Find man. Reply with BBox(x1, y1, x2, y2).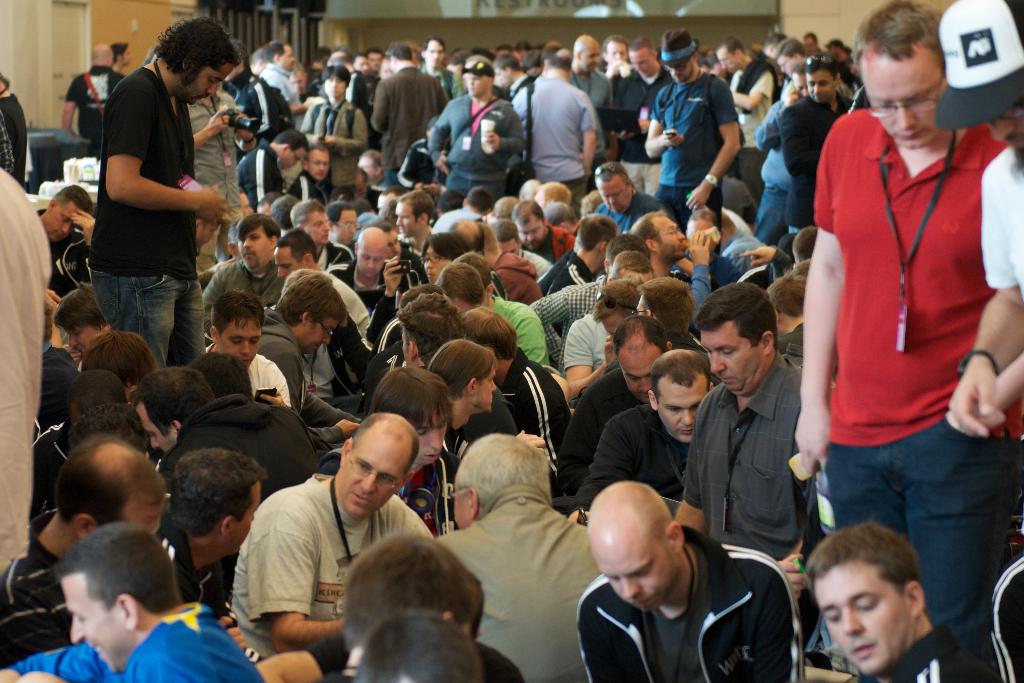
BBox(0, 519, 253, 682).
